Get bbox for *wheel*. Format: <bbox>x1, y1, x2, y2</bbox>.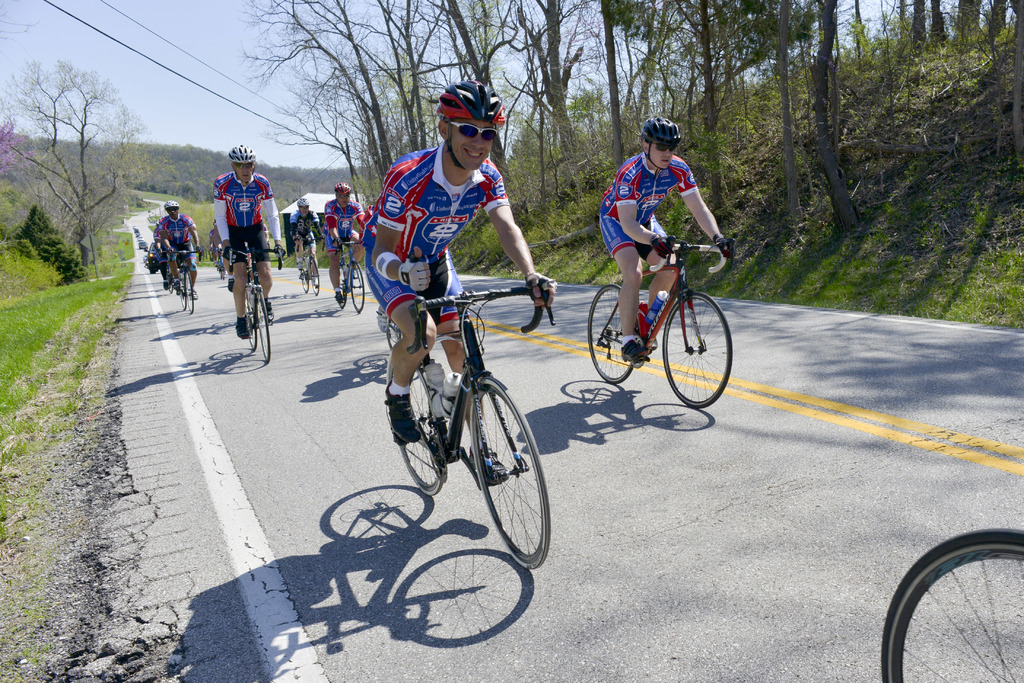
<bbox>588, 284, 644, 381</bbox>.
